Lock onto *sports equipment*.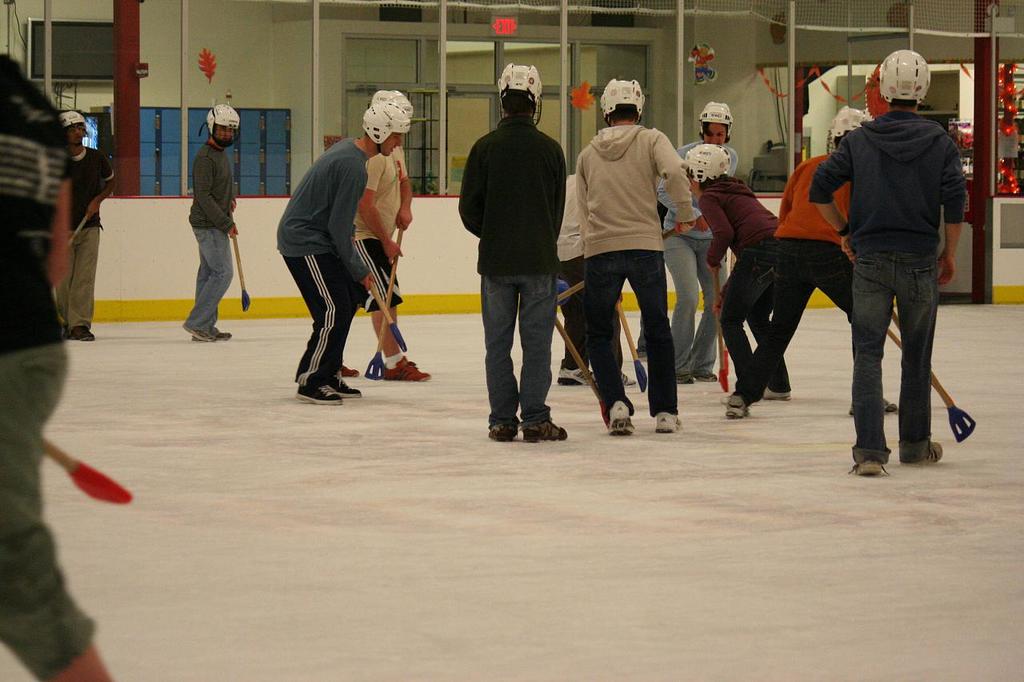
Locked: Rect(366, 285, 406, 361).
